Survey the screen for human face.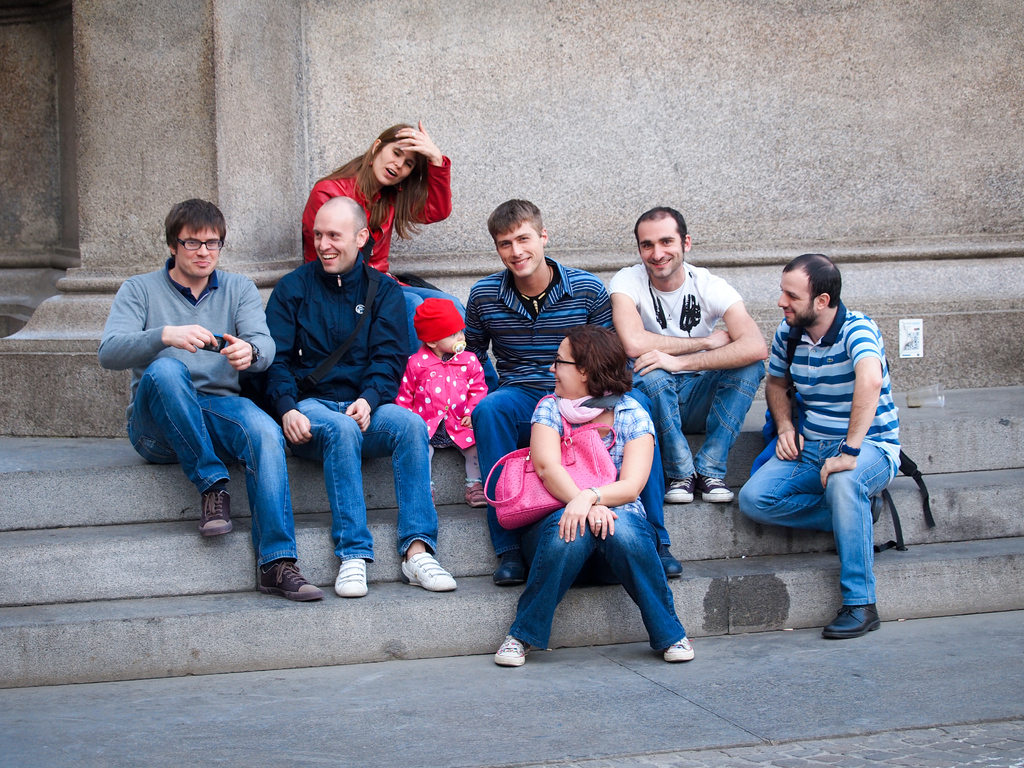
Survey found: 547:335:590:397.
